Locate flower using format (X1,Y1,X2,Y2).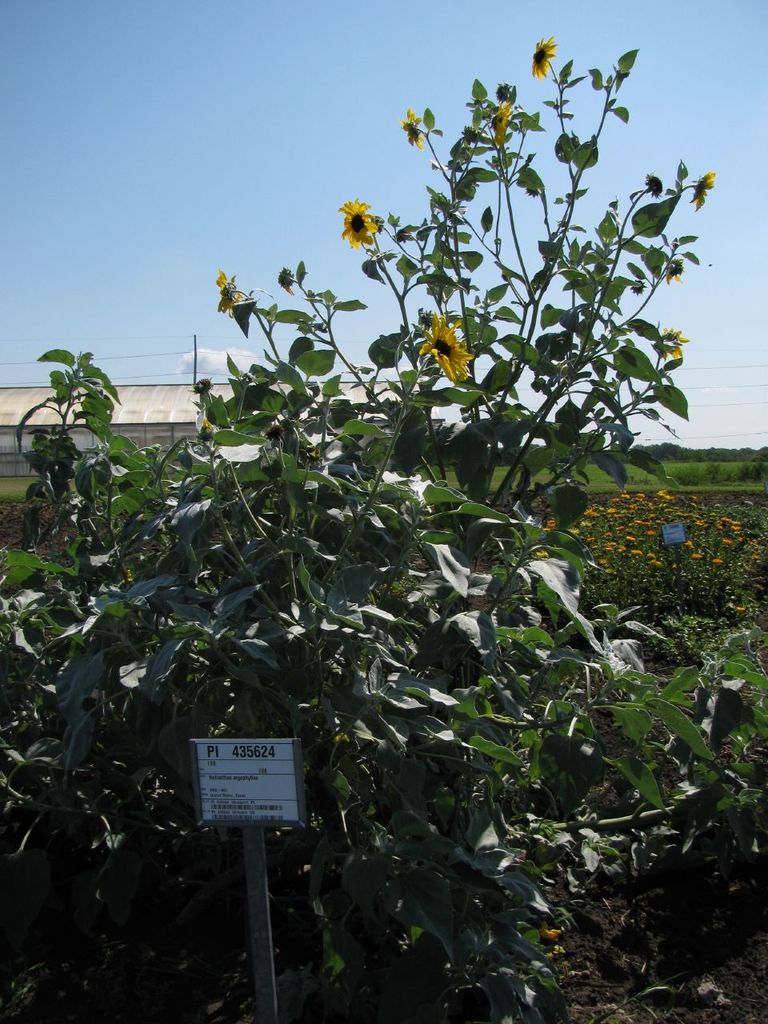
(665,322,688,353).
